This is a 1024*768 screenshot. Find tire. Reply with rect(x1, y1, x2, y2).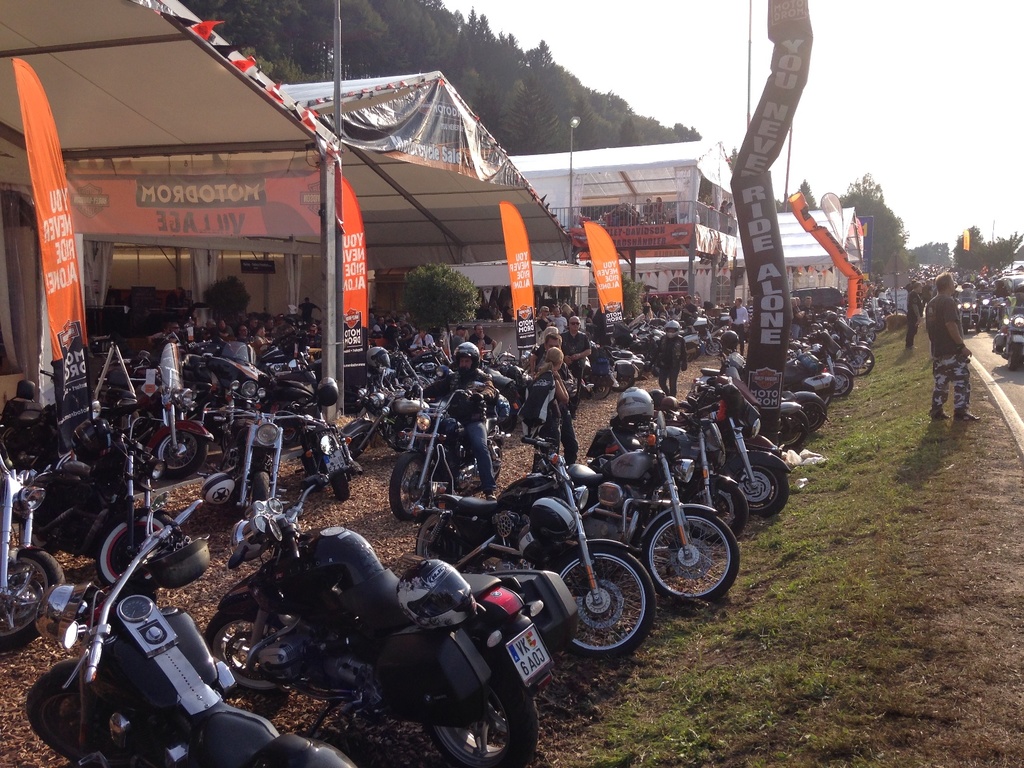
rect(554, 543, 655, 662).
